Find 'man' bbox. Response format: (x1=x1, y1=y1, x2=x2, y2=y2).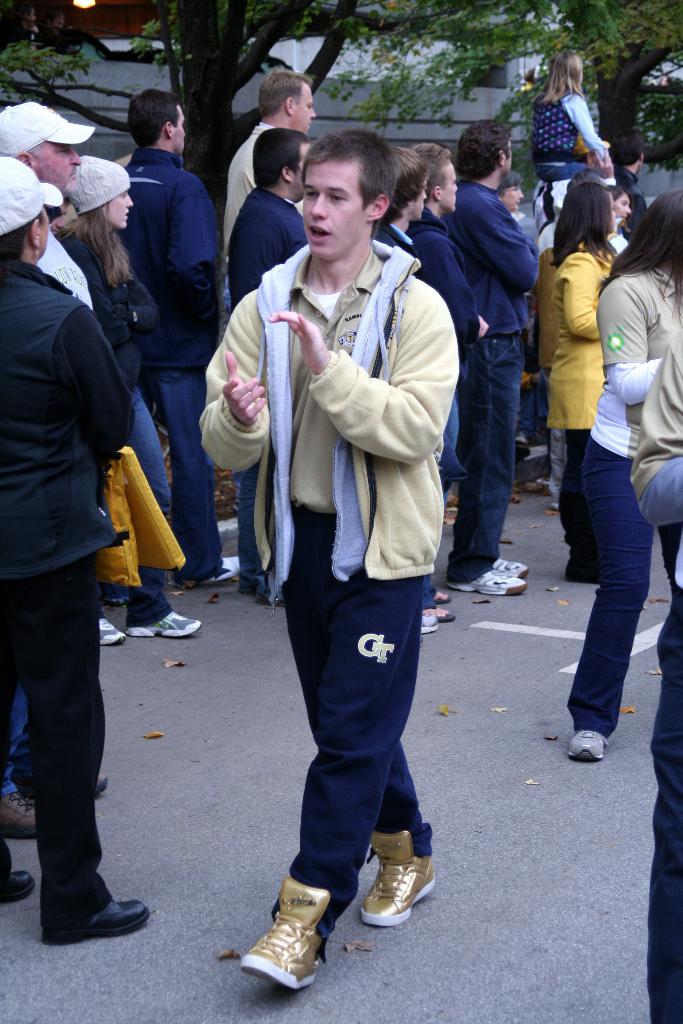
(x1=0, y1=155, x2=149, y2=952).
